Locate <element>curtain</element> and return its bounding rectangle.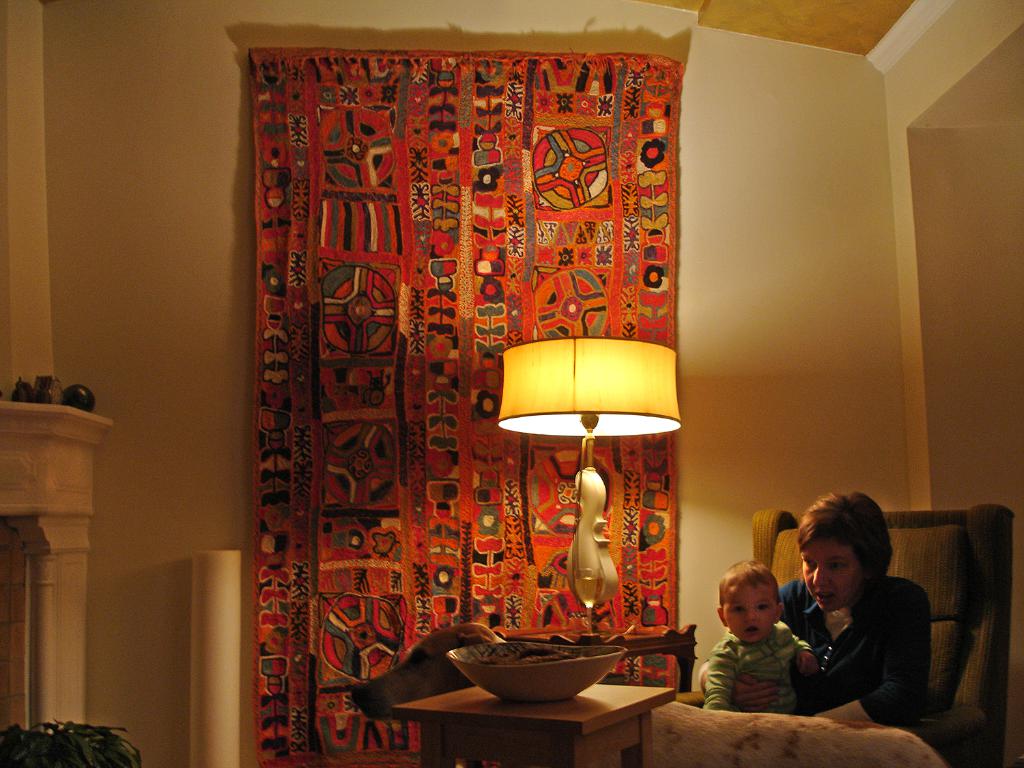
Rect(243, 87, 694, 692).
